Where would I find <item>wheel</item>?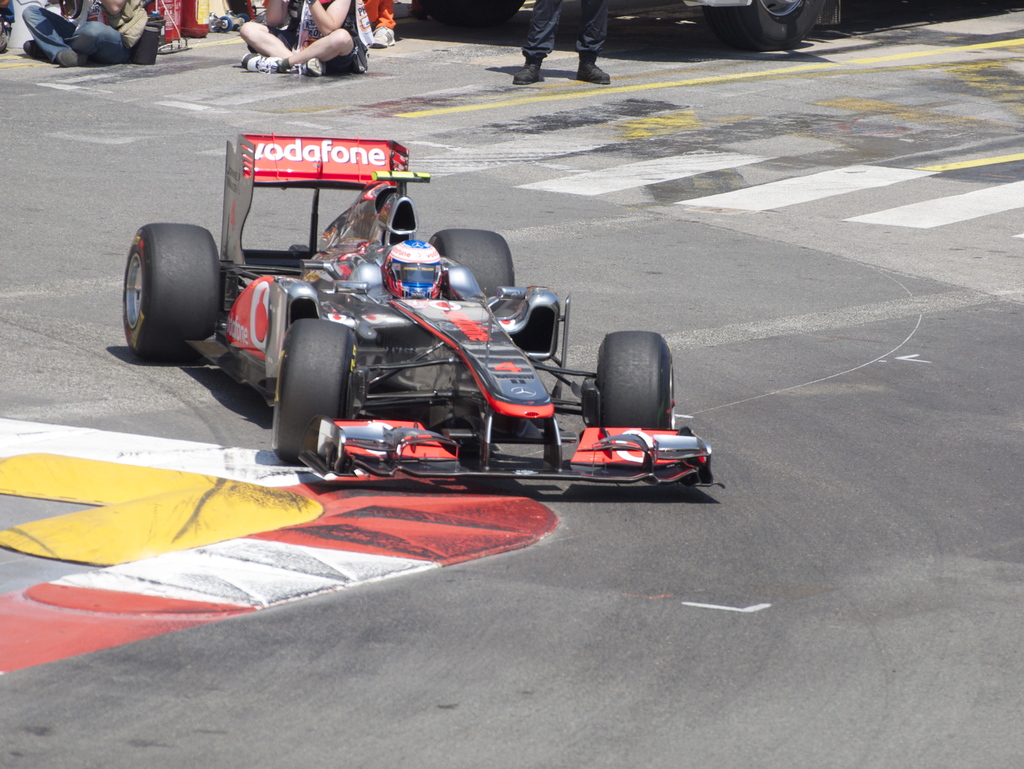
At (left=705, top=0, right=821, bottom=56).
